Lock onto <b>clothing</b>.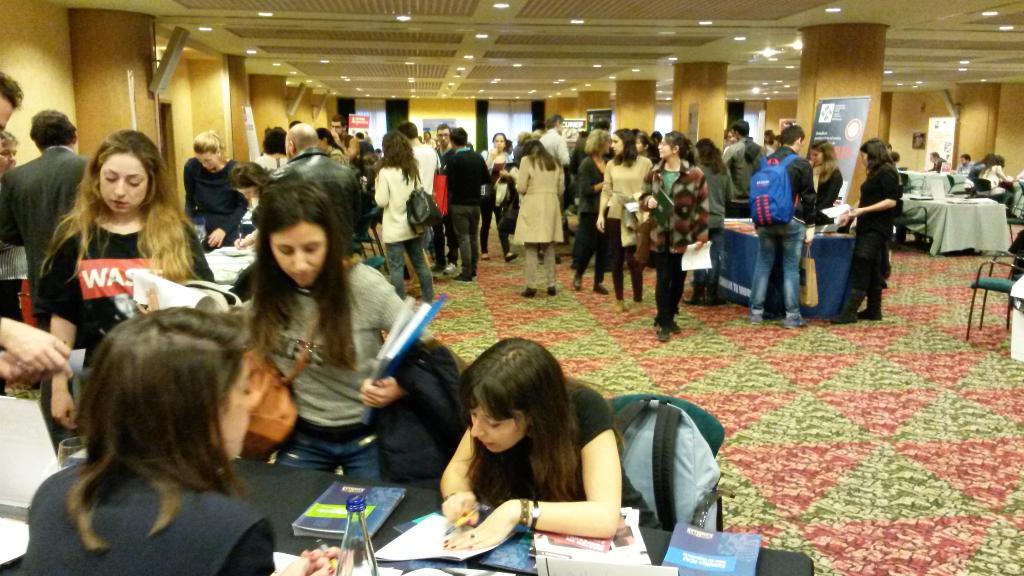
Locked: <box>286,145,364,254</box>.
